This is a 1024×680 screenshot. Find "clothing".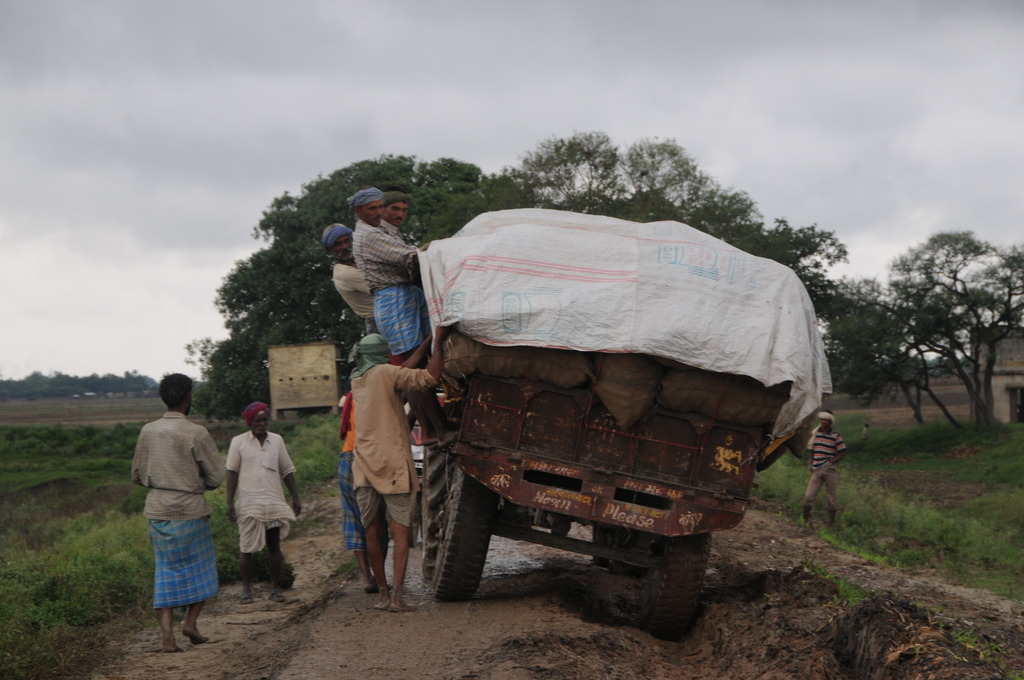
Bounding box: 328, 261, 374, 332.
